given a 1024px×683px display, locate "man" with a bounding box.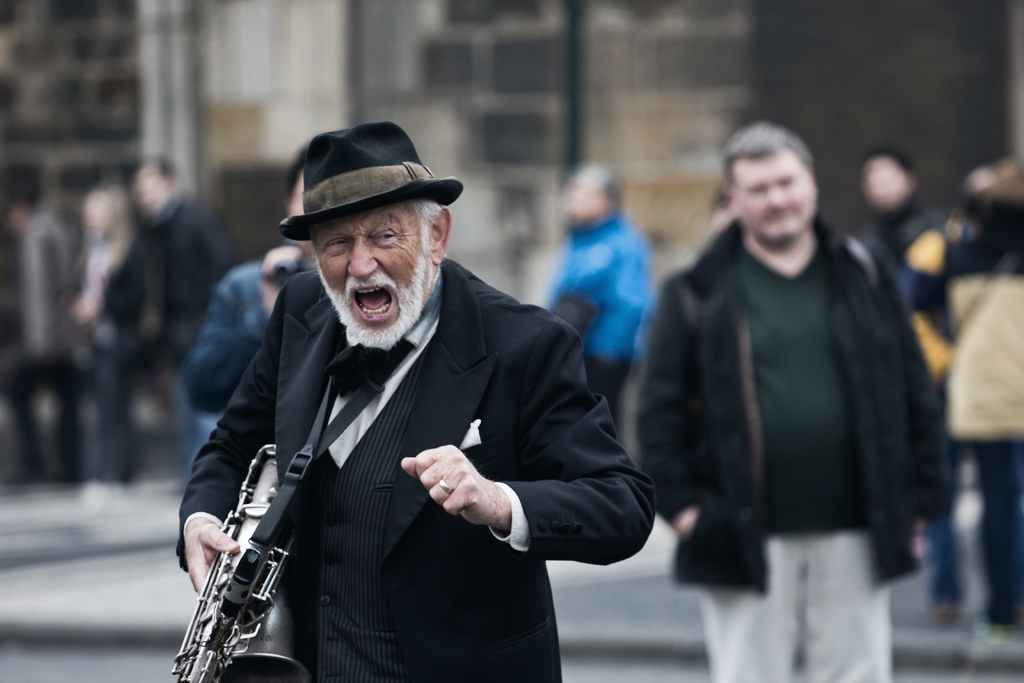
Located: {"x1": 168, "y1": 118, "x2": 656, "y2": 682}.
